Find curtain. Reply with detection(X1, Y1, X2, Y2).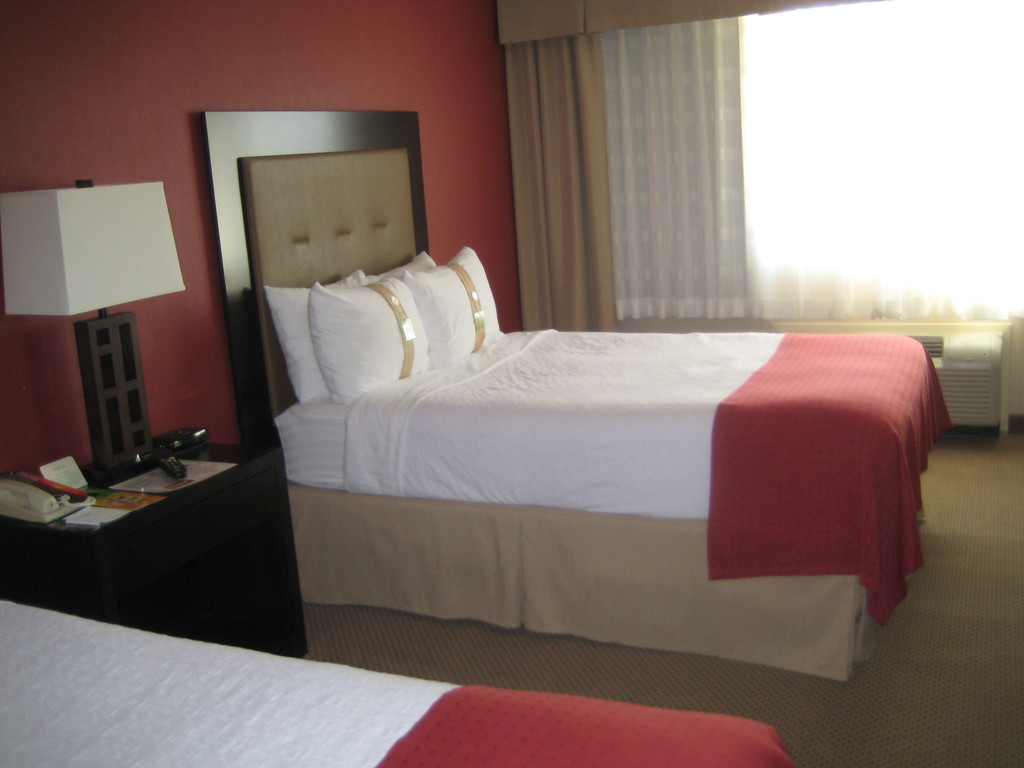
detection(501, 8, 748, 316).
